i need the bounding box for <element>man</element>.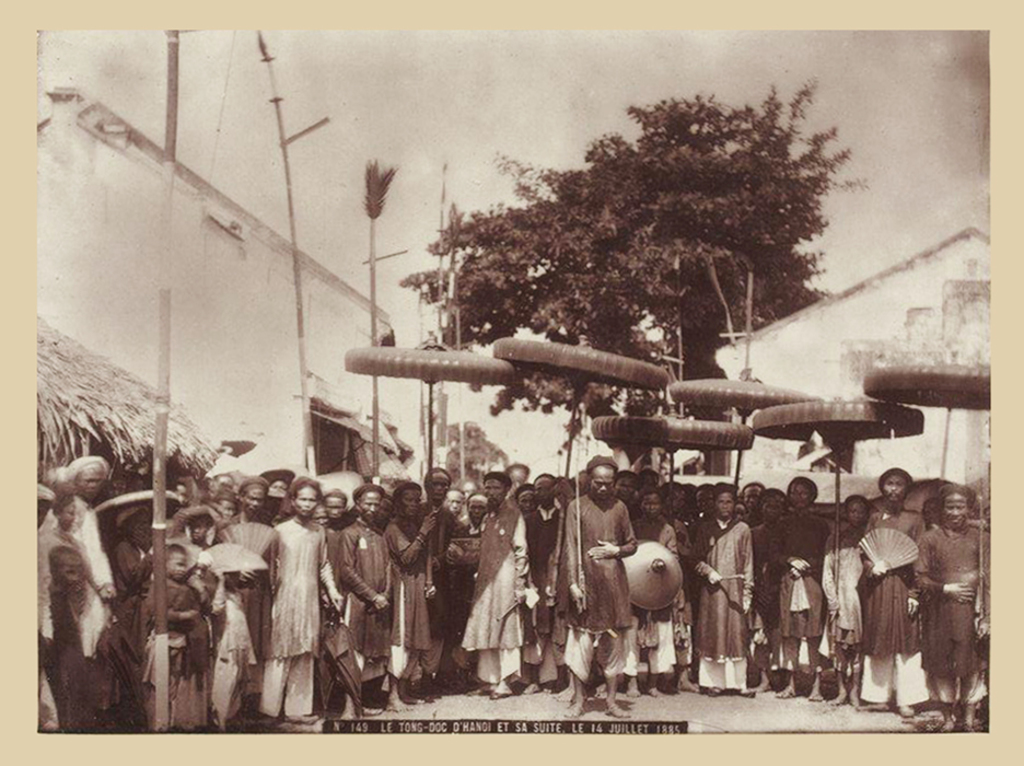
Here it is: detection(694, 488, 755, 688).
